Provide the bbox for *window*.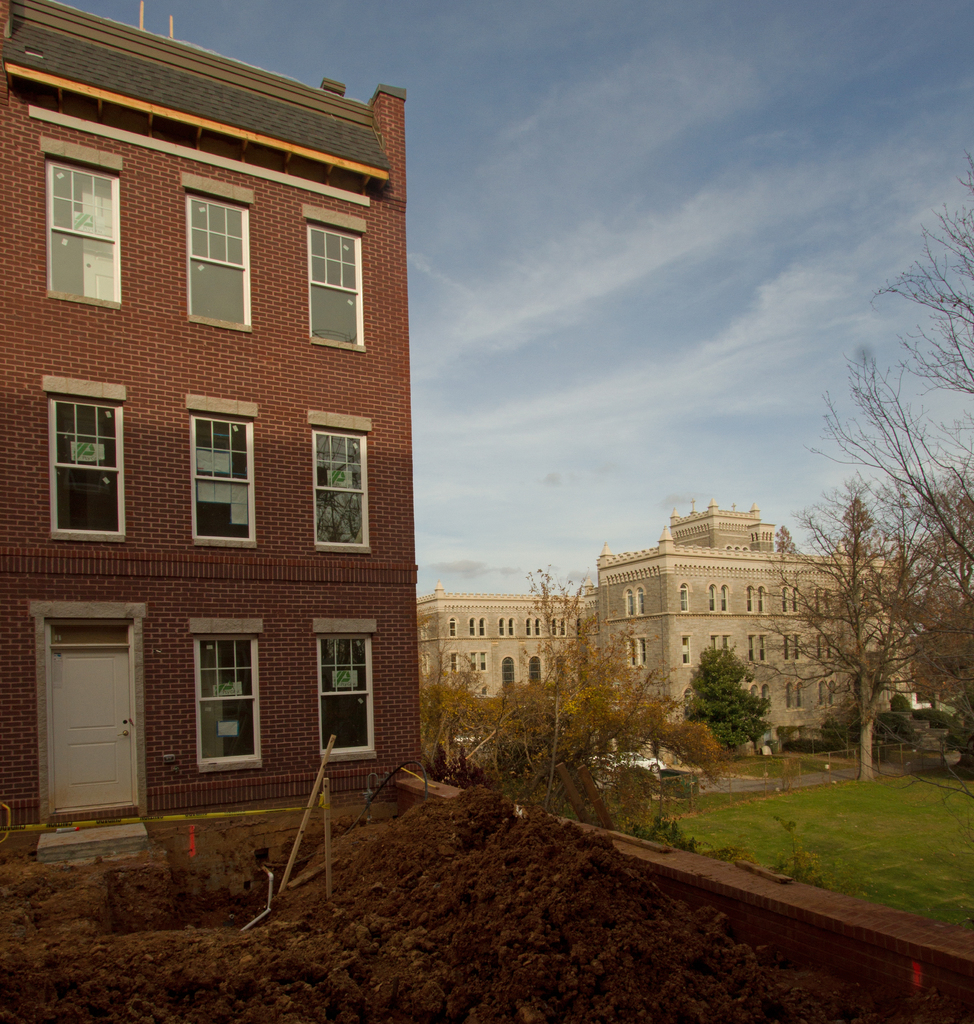
region(793, 589, 796, 609).
